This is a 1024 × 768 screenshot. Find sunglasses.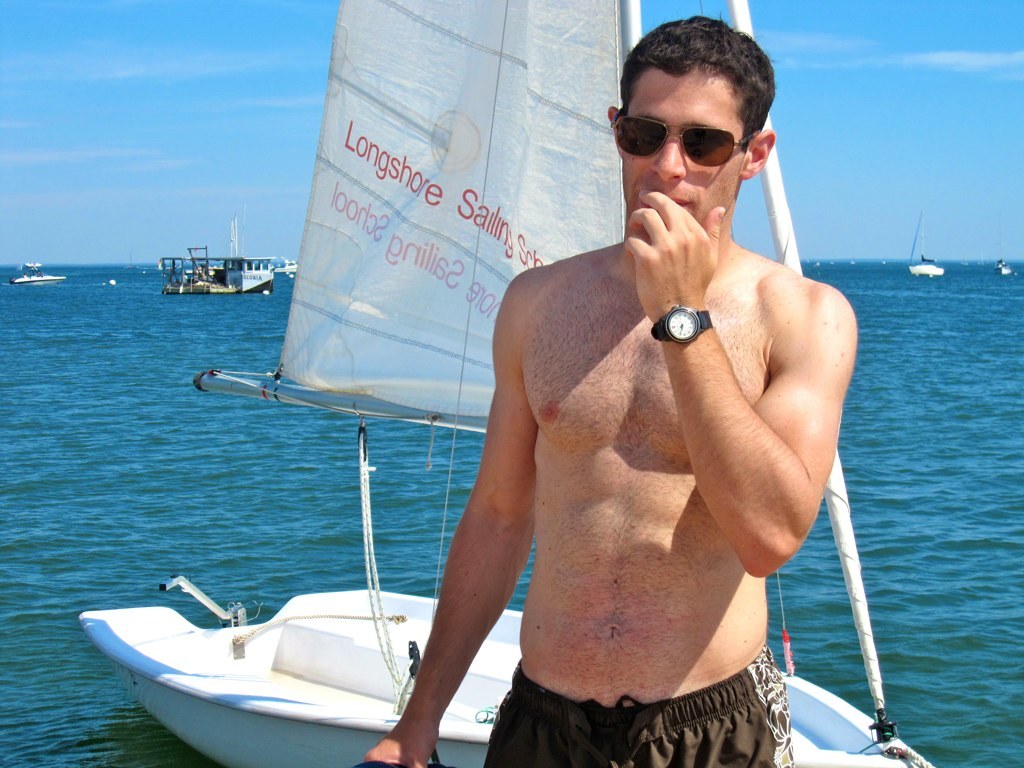
Bounding box: 610/106/755/170.
